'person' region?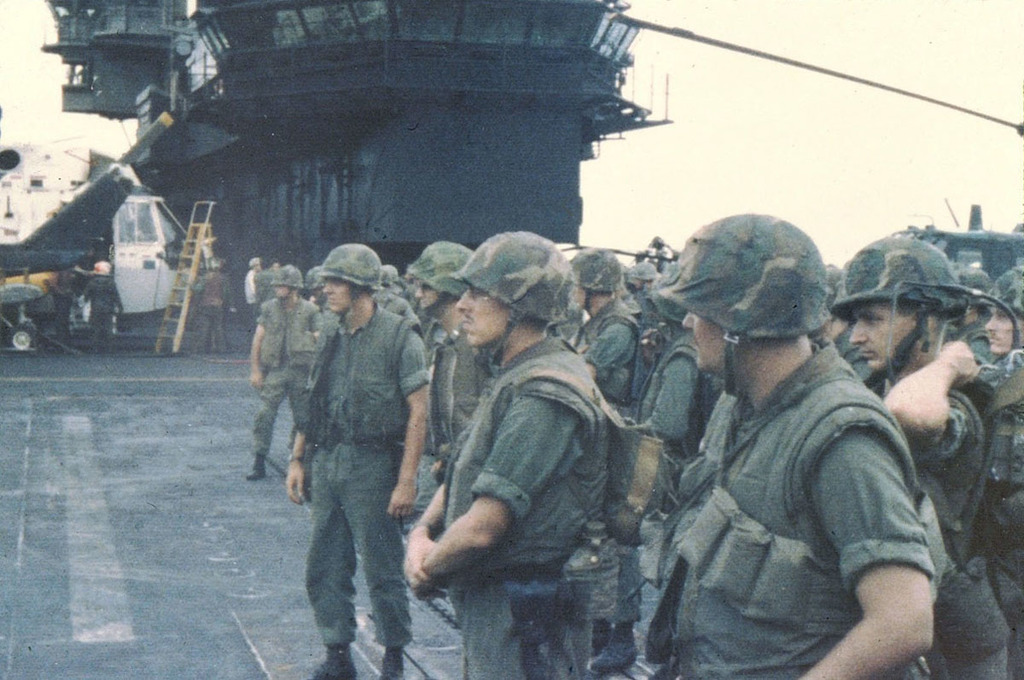
detection(639, 205, 940, 679)
